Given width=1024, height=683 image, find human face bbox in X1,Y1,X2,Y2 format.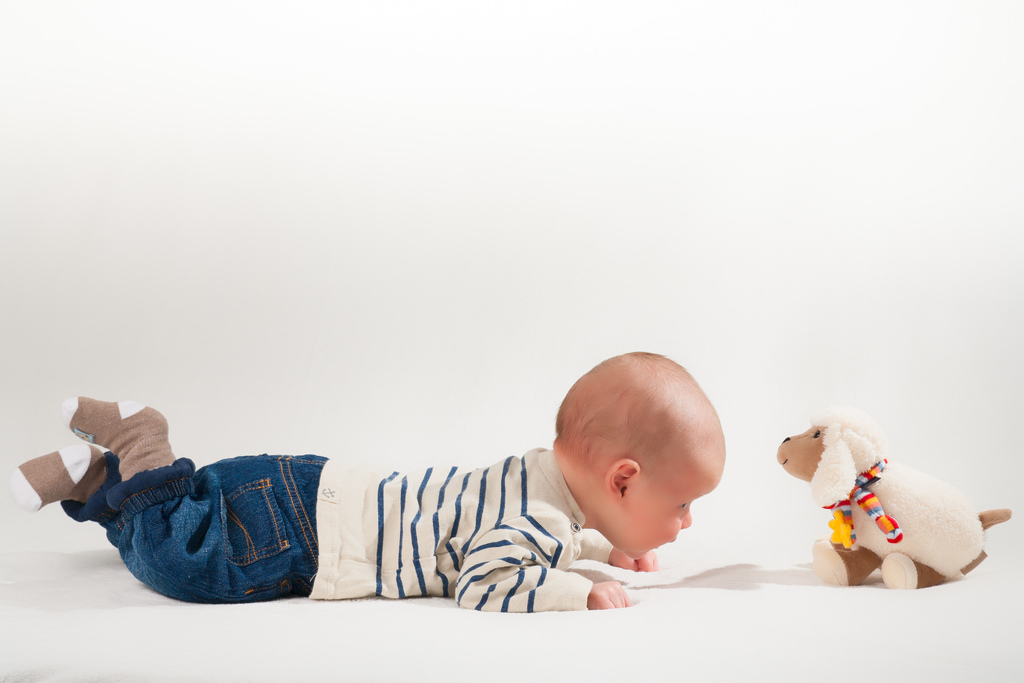
623,451,724,563.
